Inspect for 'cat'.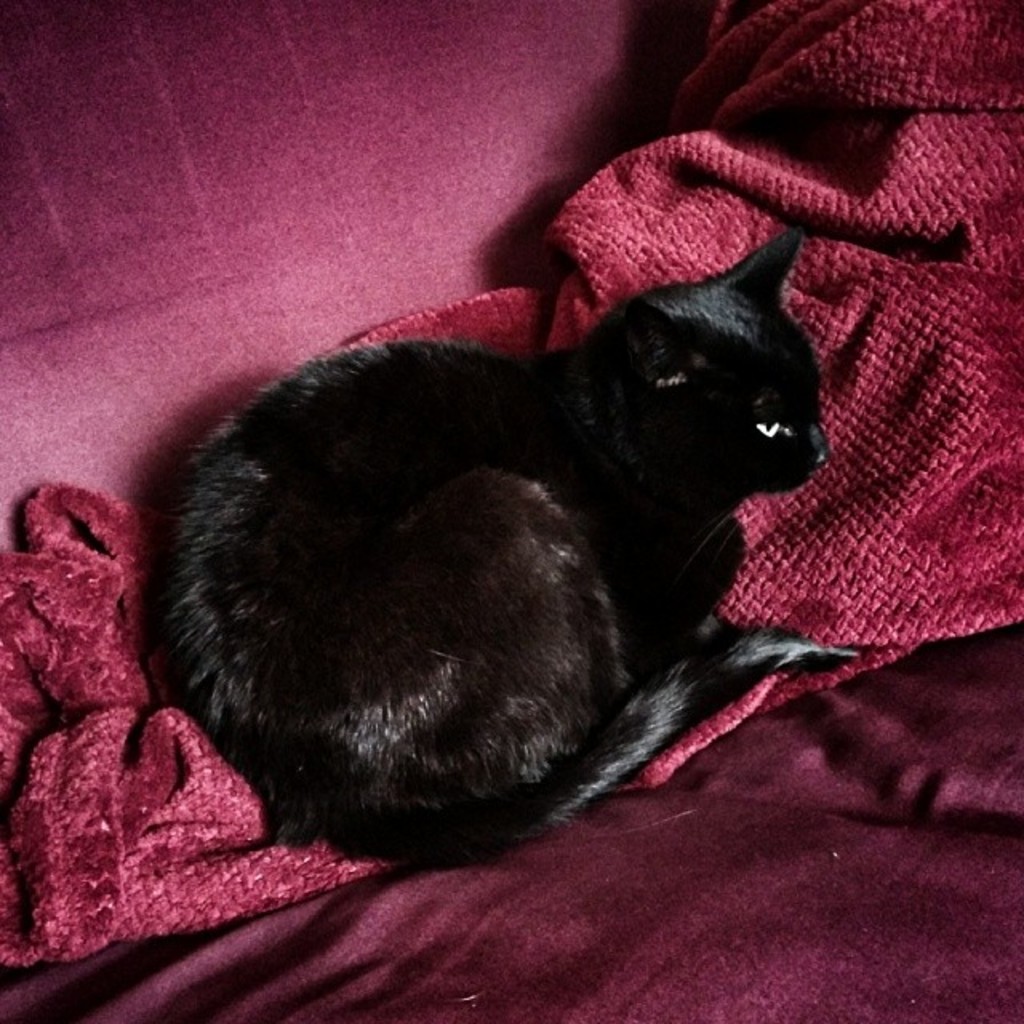
Inspection: crop(130, 229, 851, 875).
